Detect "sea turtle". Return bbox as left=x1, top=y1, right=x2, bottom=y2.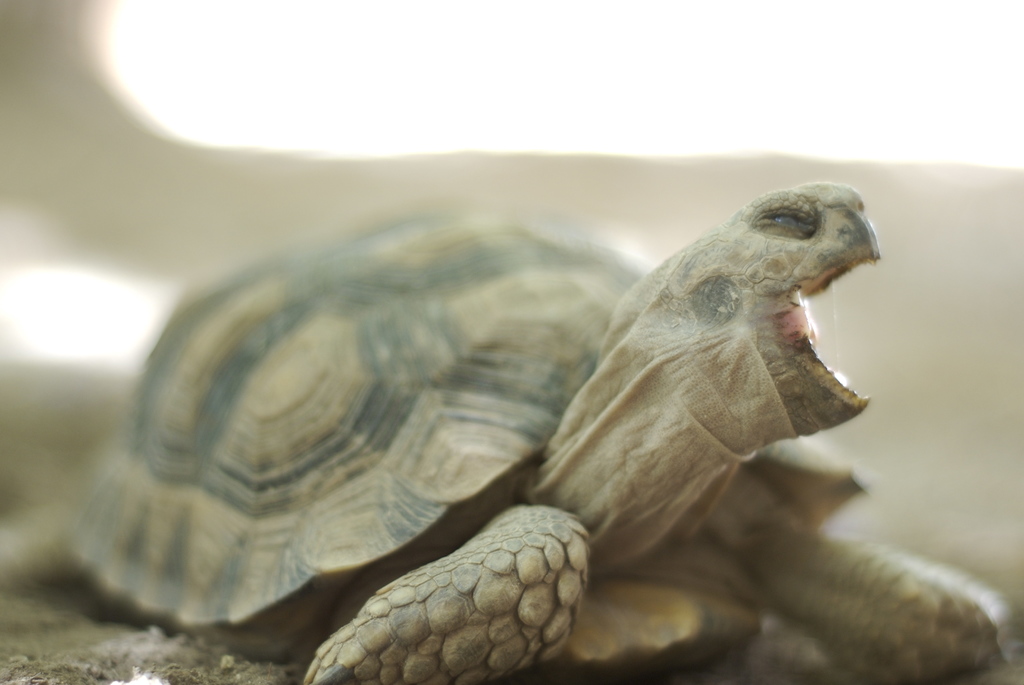
left=0, top=176, right=1010, bottom=684.
